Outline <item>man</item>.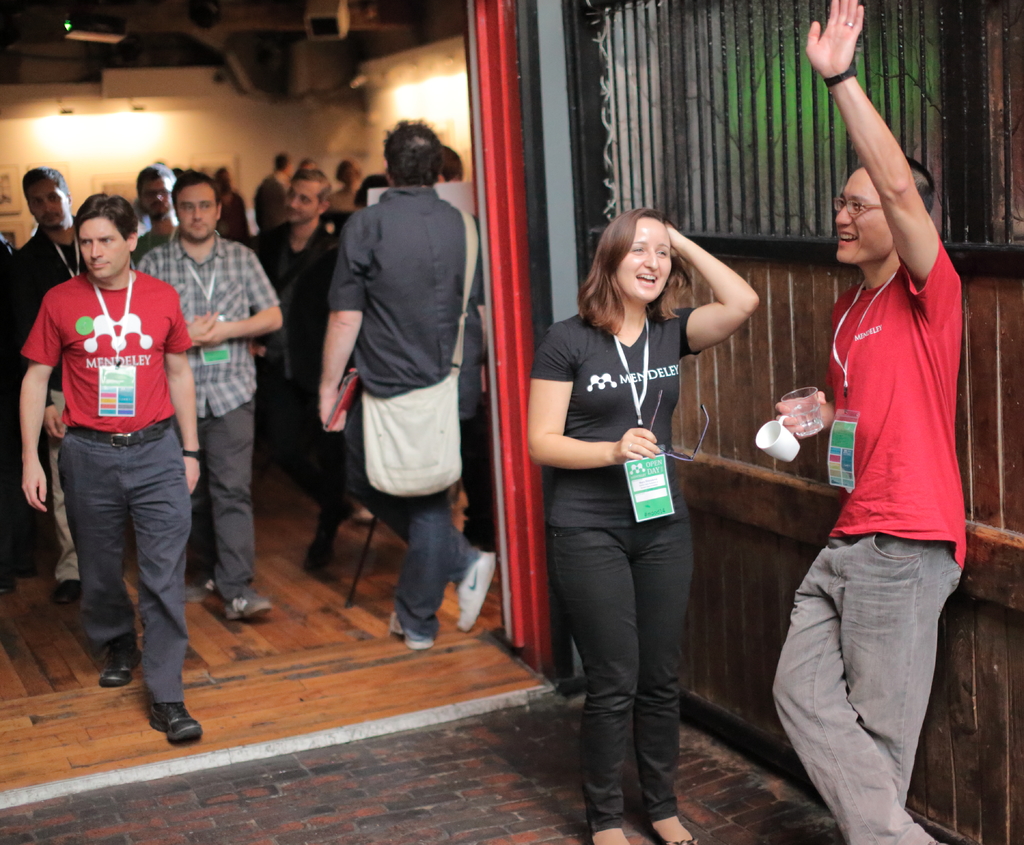
Outline: <box>20,188,214,721</box>.
